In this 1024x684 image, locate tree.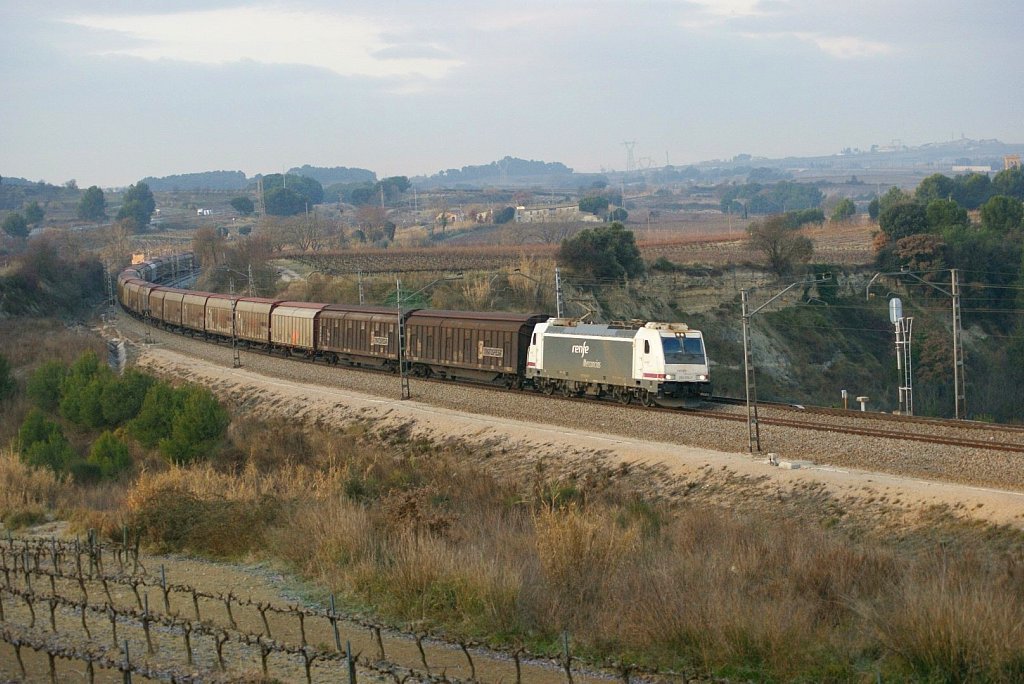
Bounding box: locate(370, 172, 411, 189).
